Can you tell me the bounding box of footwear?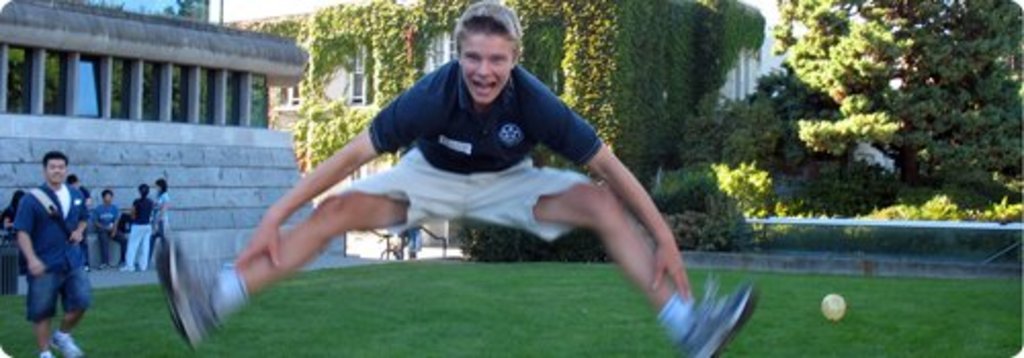
crop(156, 229, 238, 352).
